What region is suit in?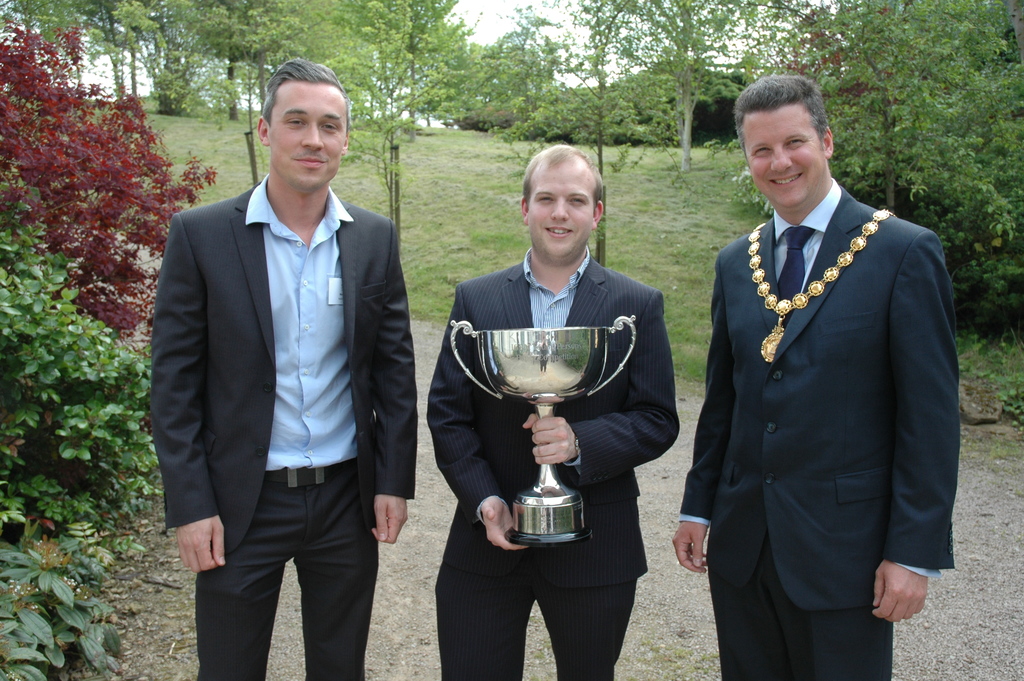
x1=424 y1=249 x2=680 y2=680.
